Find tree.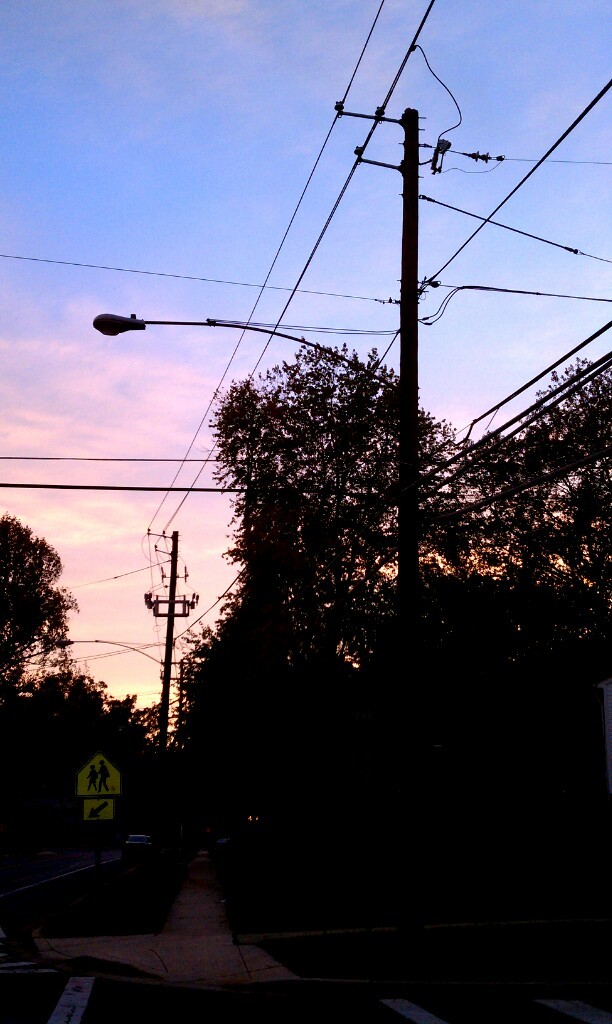
BBox(71, 88, 582, 832).
